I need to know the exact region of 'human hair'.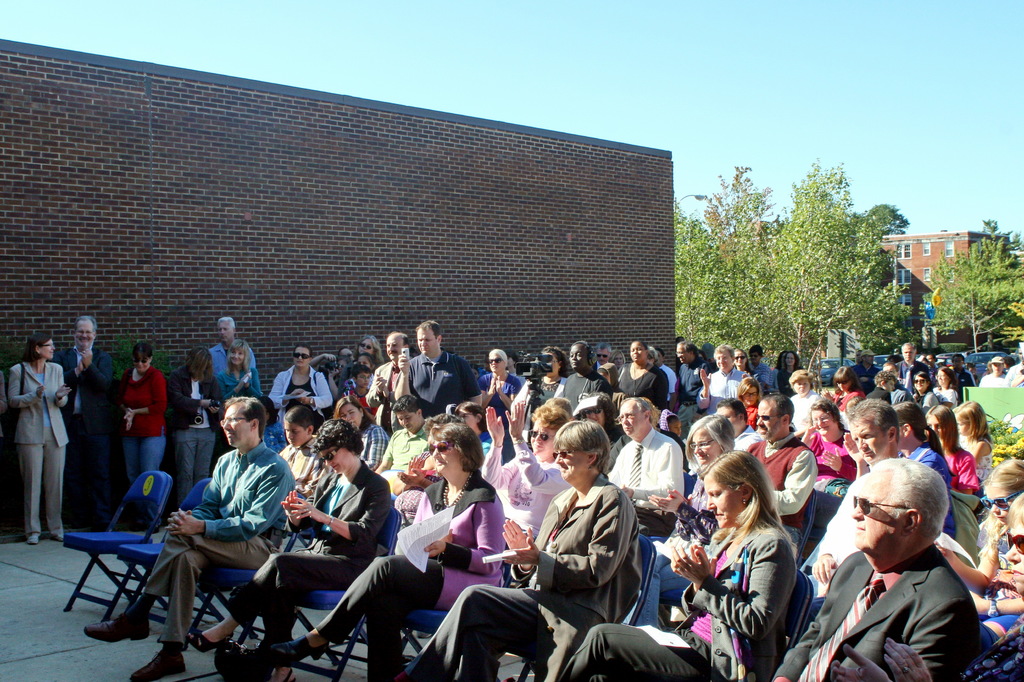
Region: 25/335/44/363.
